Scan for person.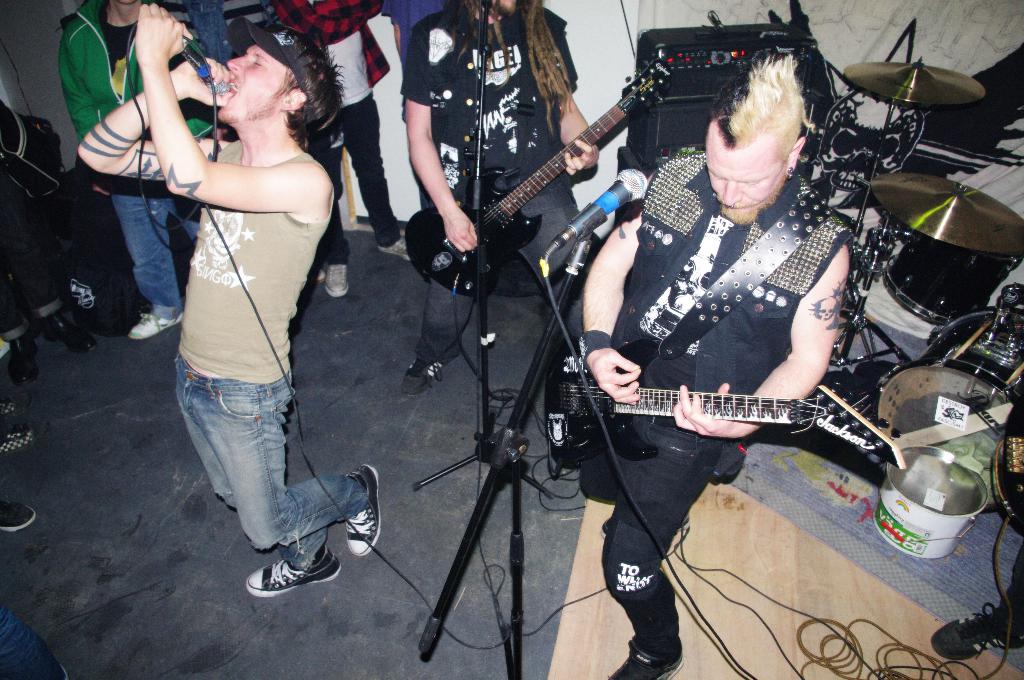
Scan result: BBox(929, 537, 1023, 662).
